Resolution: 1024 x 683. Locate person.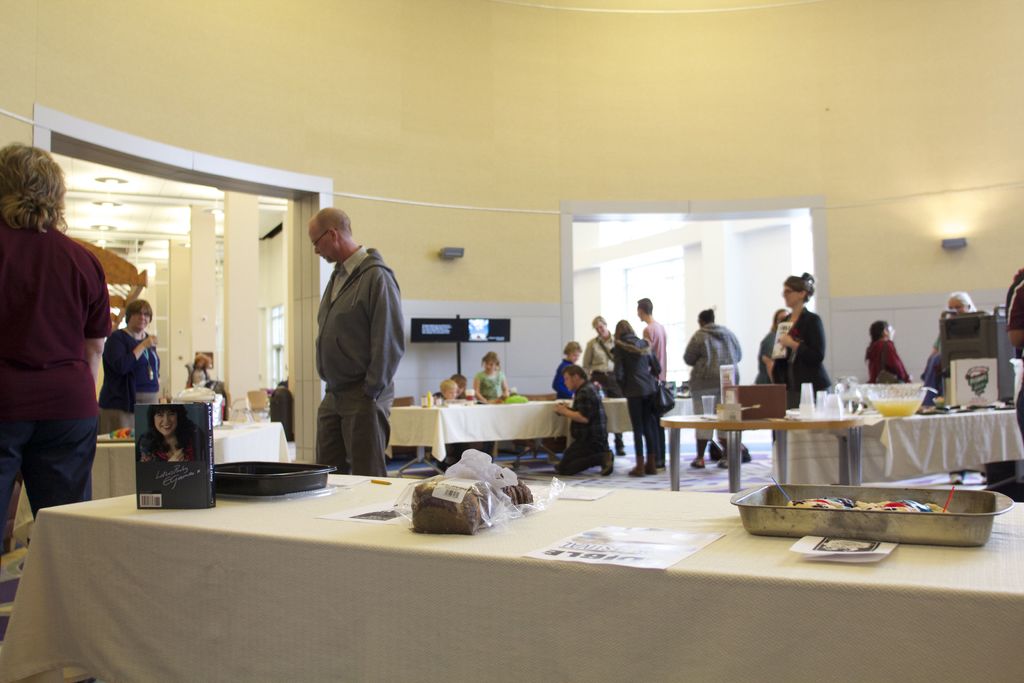
region(611, 315, 659, 482).
